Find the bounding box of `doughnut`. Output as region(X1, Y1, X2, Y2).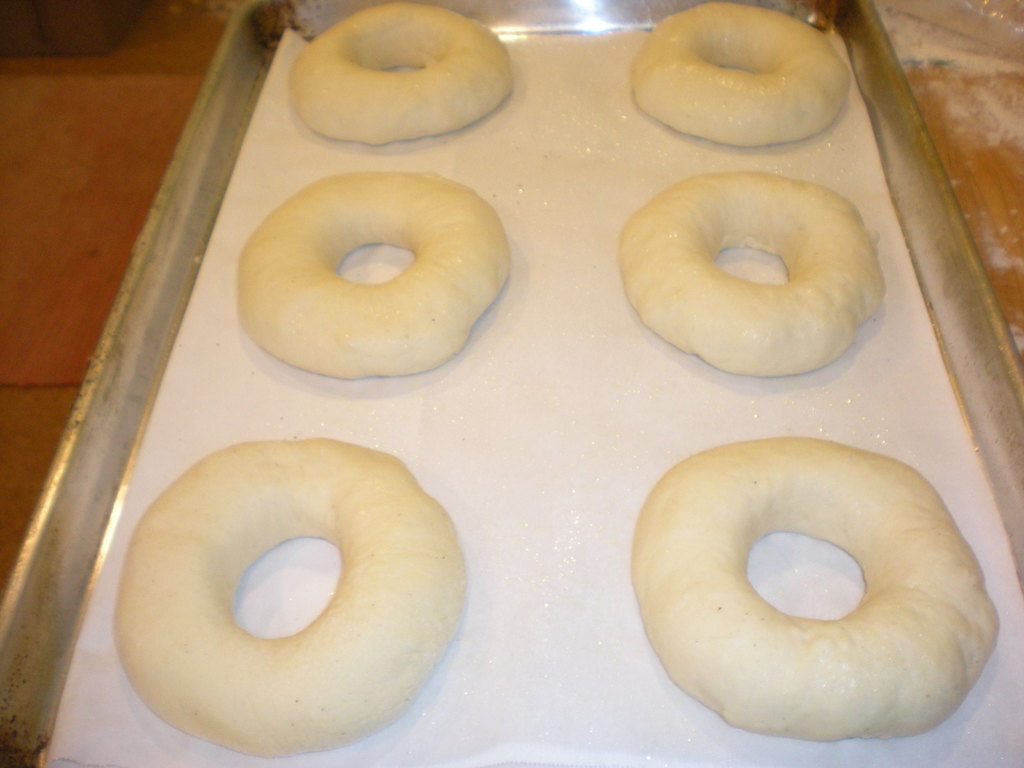
region(234, 171, 508, 378).
